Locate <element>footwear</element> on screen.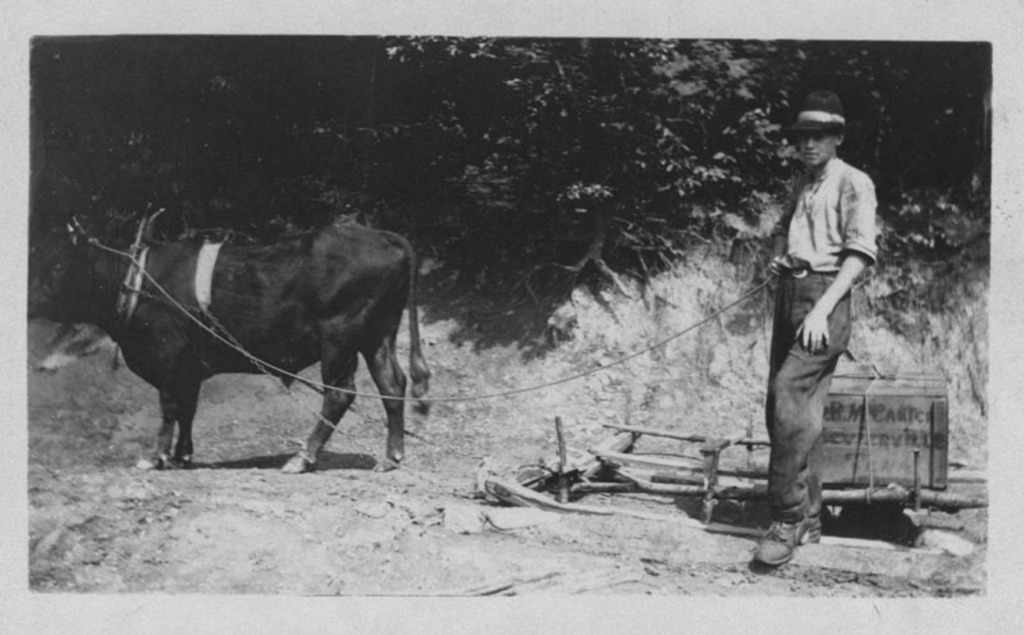
On screen at 763:517:820:551.
